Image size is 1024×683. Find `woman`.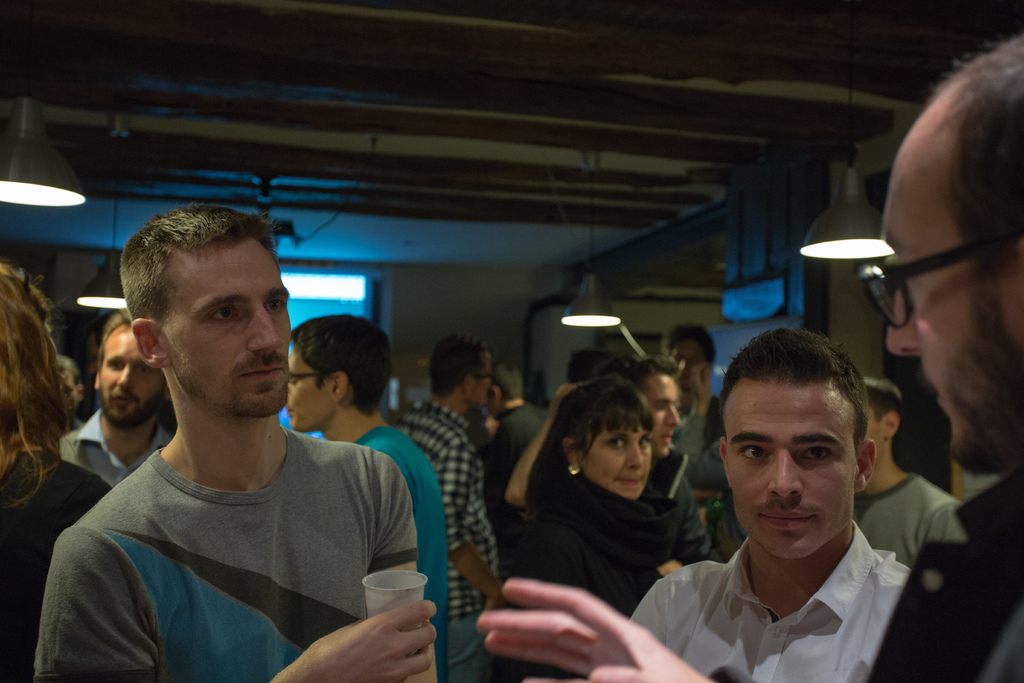
(495, 346, 712, 675).
